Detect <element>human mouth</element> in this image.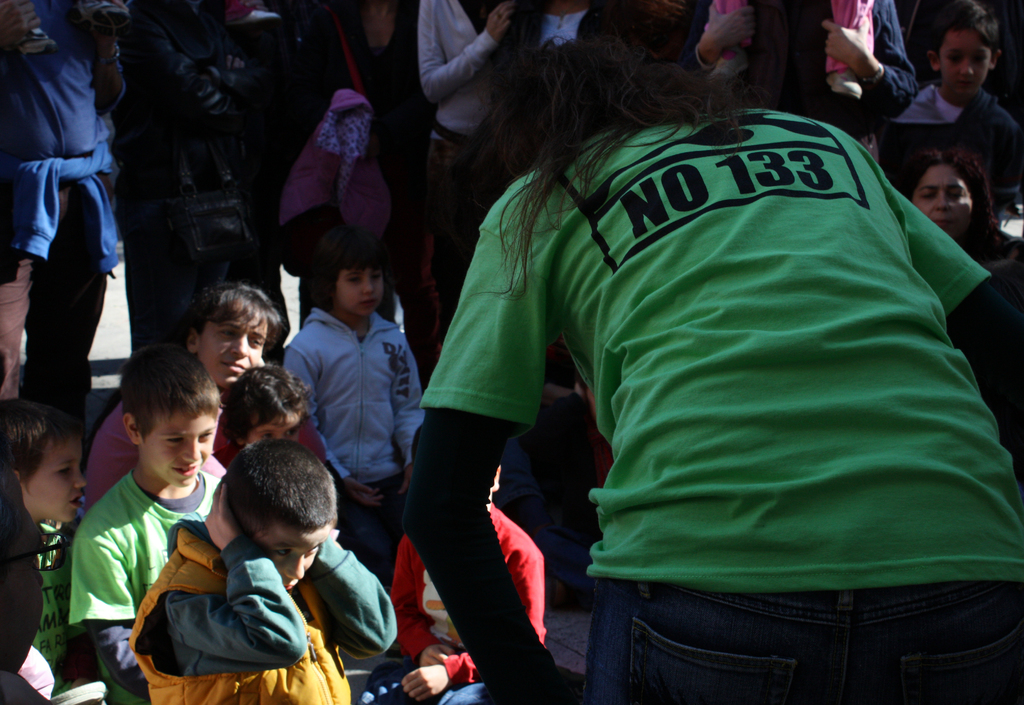
Detection: [70, 491, 83, 511].
